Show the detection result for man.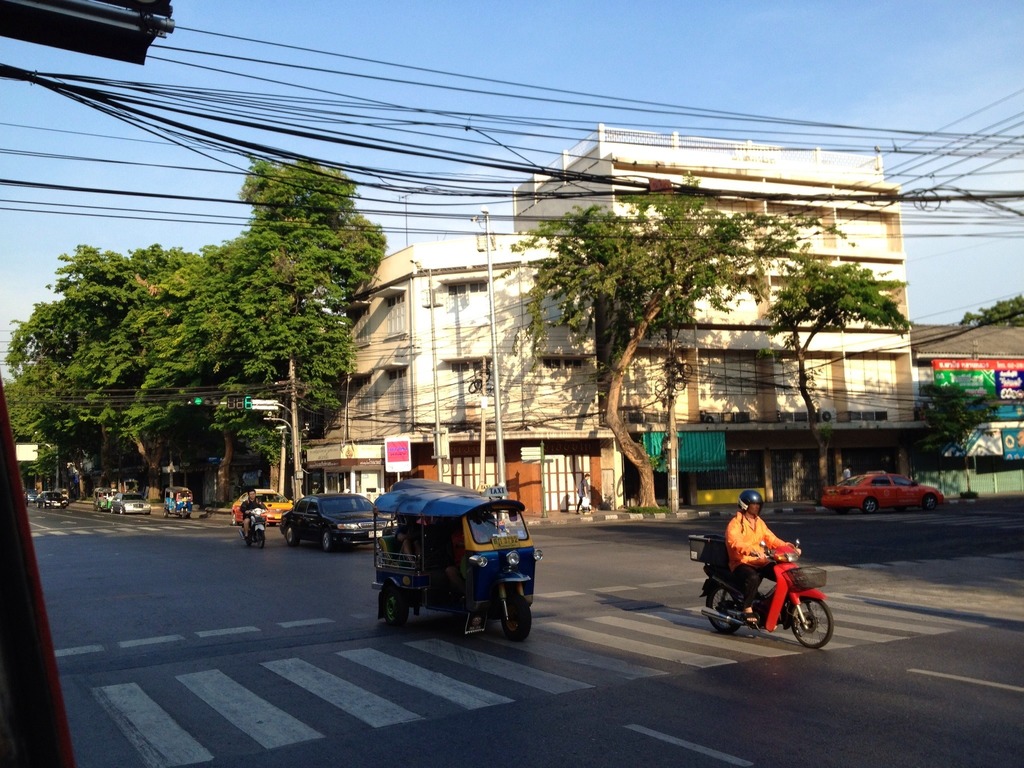
{"left": 721, "top": 490, "right": 802, "bottom": 623}.
